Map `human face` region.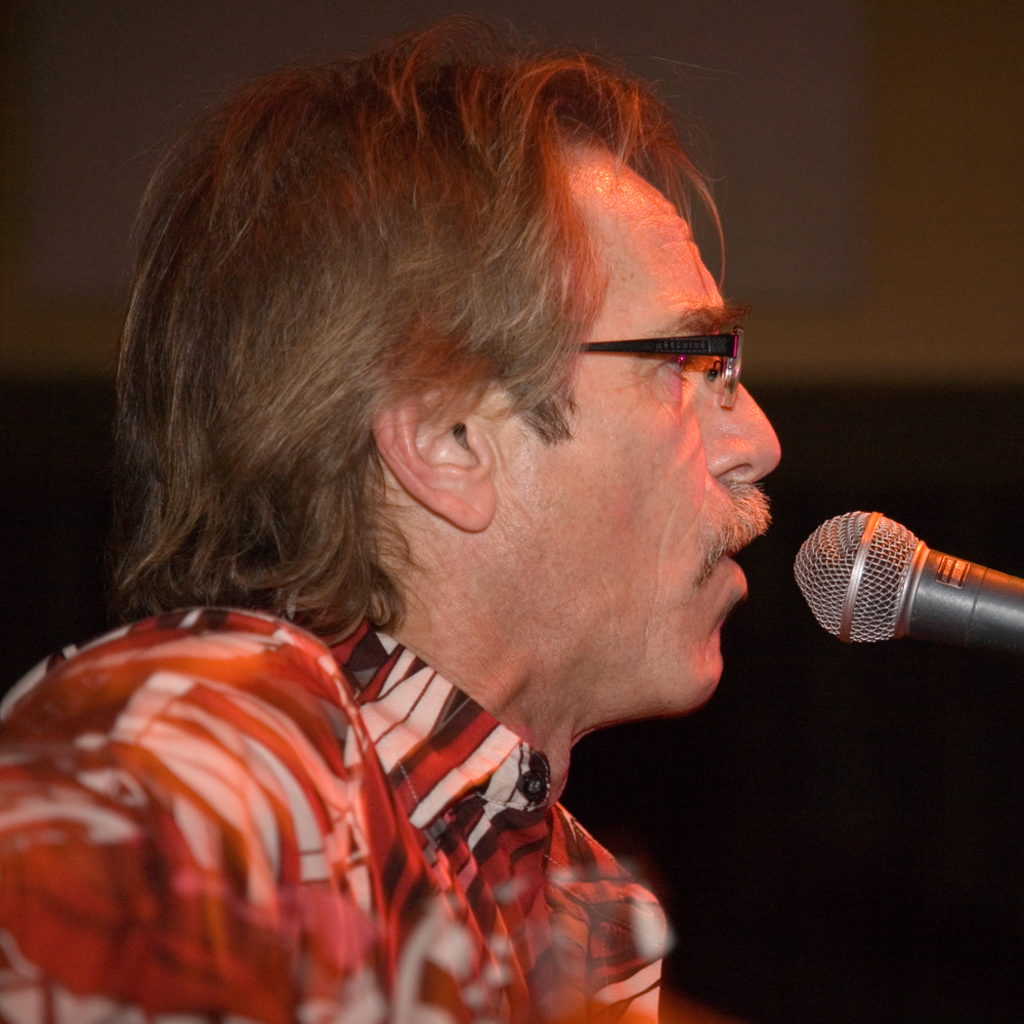
Mapped to 402 145 801 737.
